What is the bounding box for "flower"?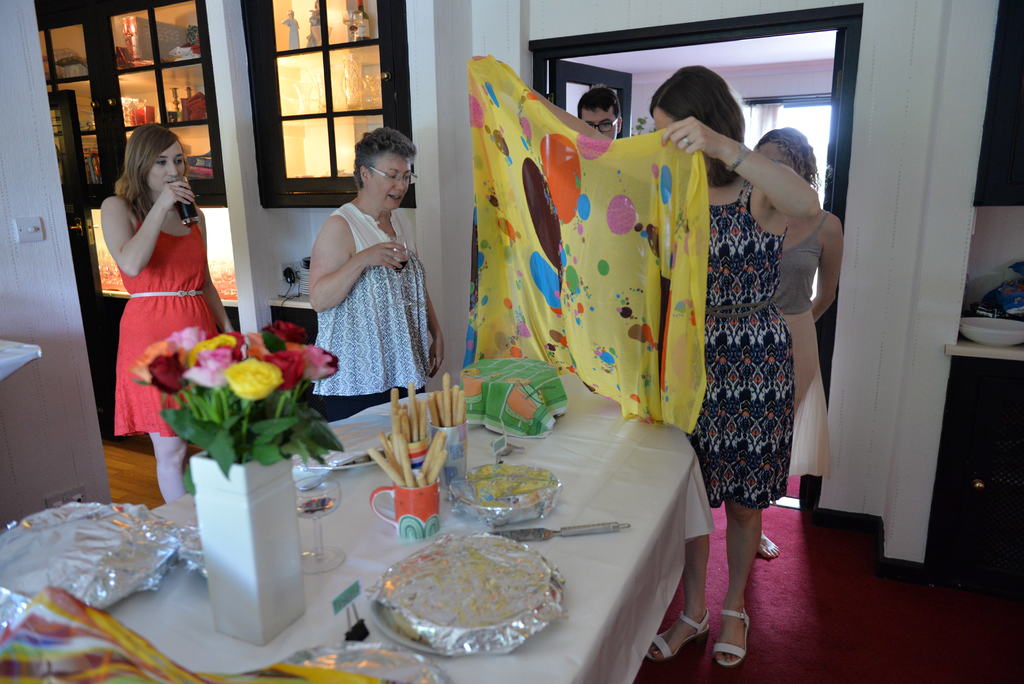
{"x1": 259, "y1": 351, "x2": 306, "y2": 391}.
